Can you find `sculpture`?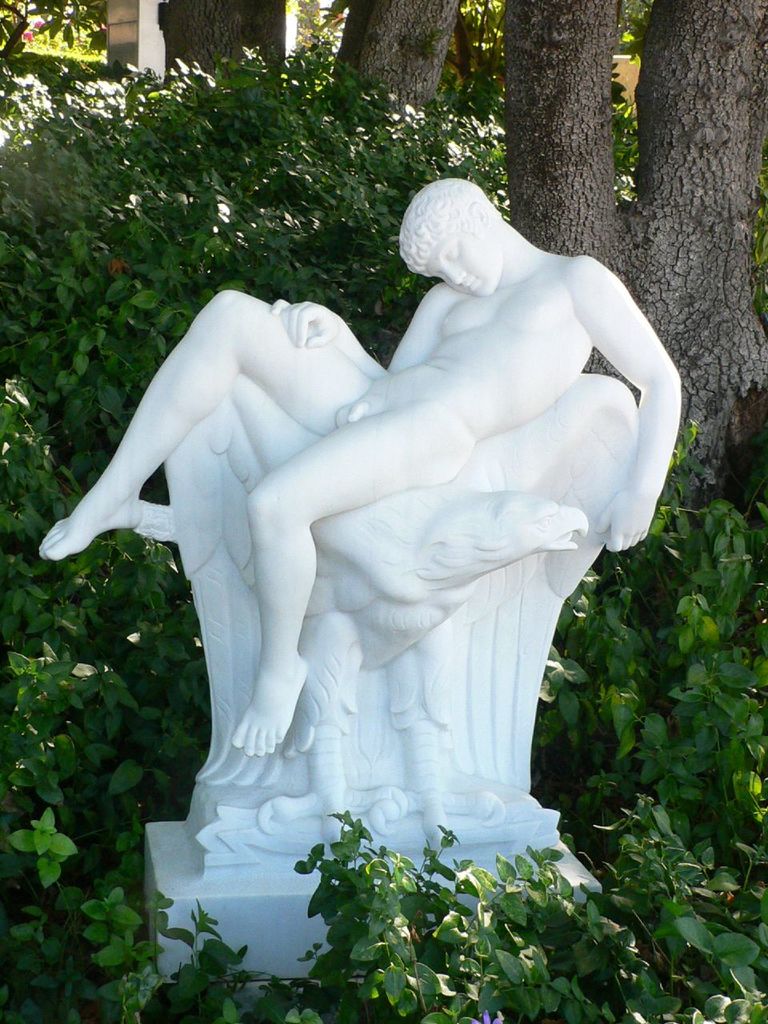
Yes, bounding box: <bbox>30, 162, 694, 994</bbox>.
